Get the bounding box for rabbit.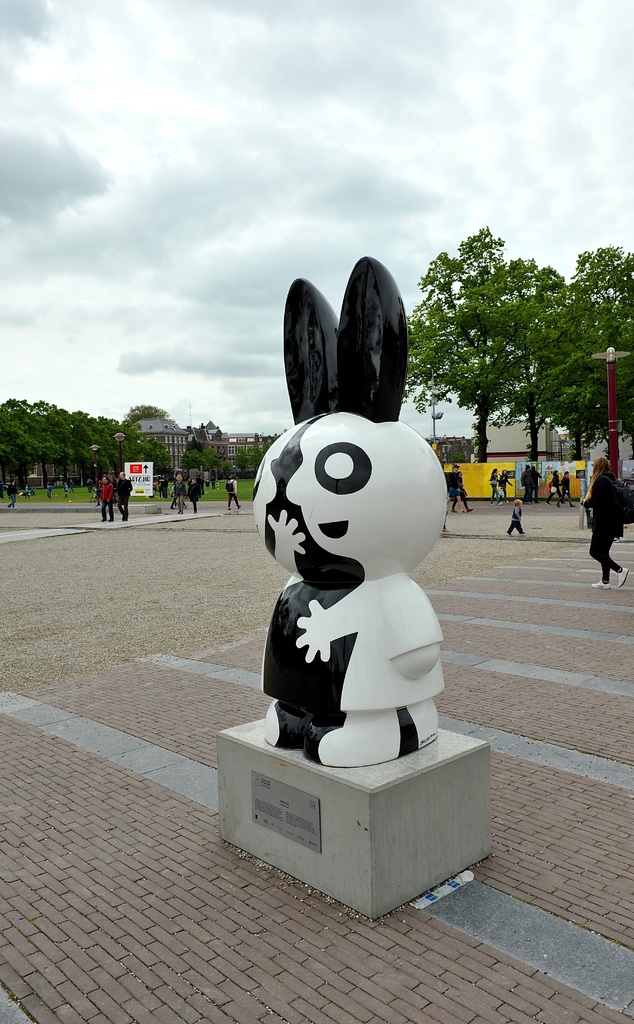
(x1=250, y1=253, x2=446, y2=767).
